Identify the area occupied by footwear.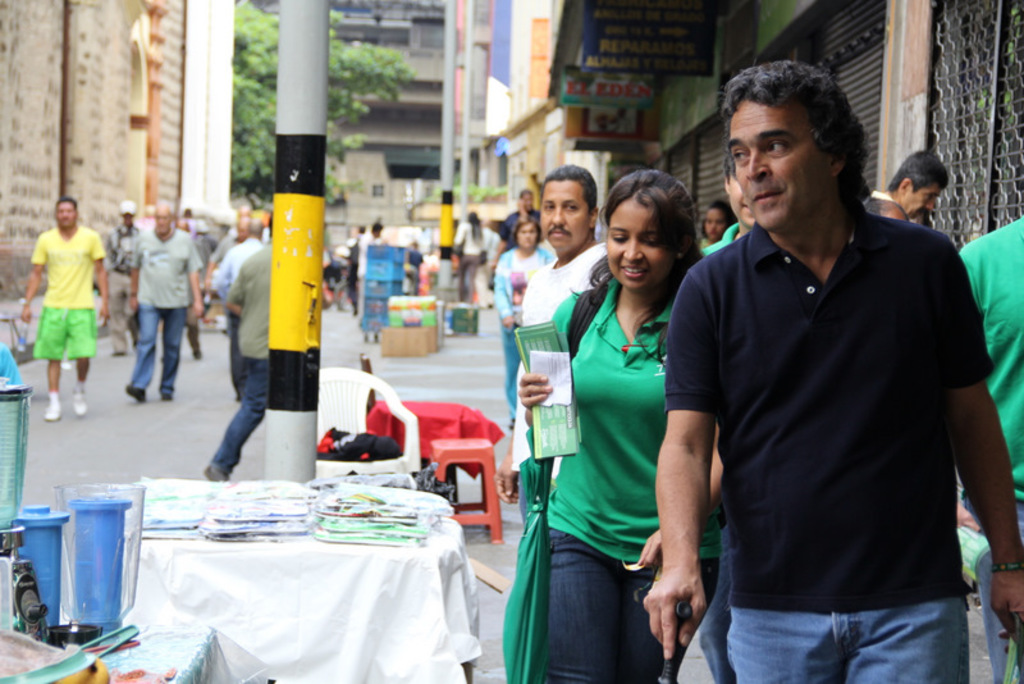
Area: pyautogui.locateOnScreen(111, 352, 124, 357).
